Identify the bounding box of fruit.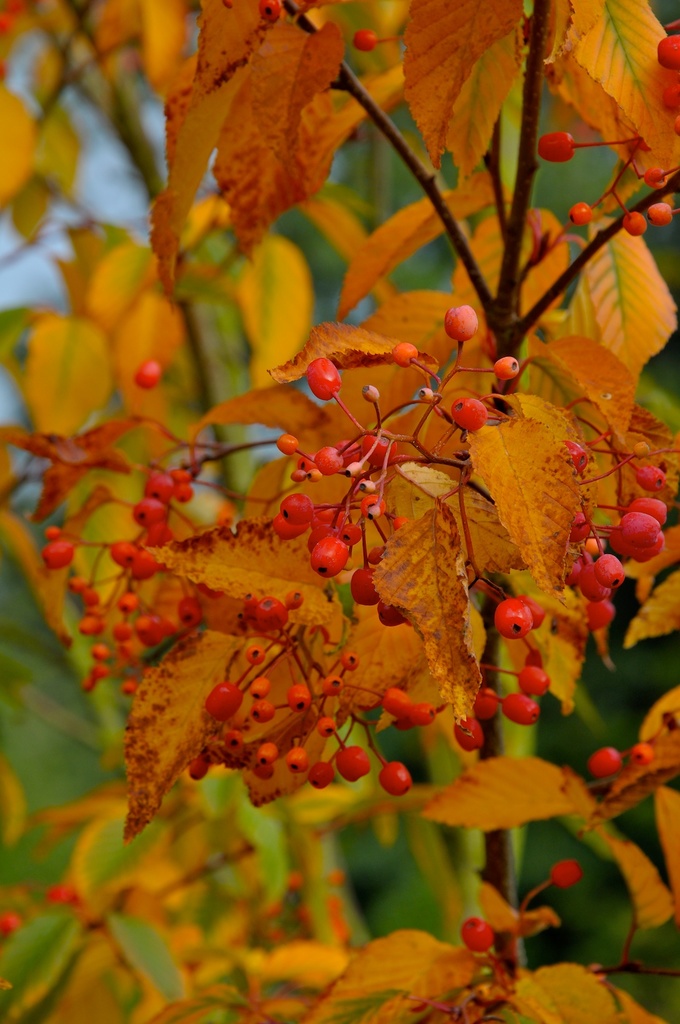
<box>418,387,433,401</box>.
